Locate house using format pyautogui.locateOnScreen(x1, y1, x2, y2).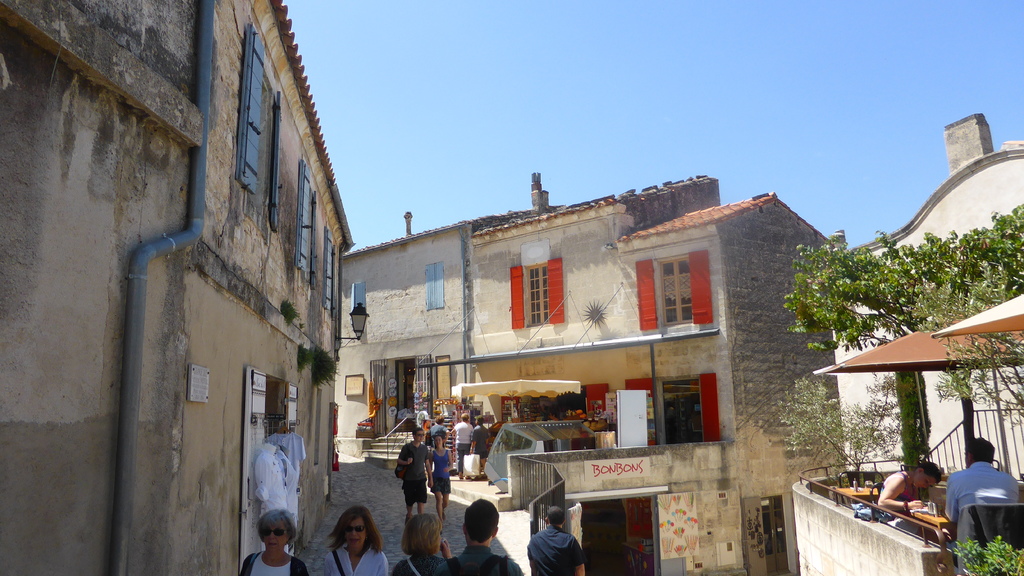
pyautogui.locateOnScreen(102, 8, 392, 554).
